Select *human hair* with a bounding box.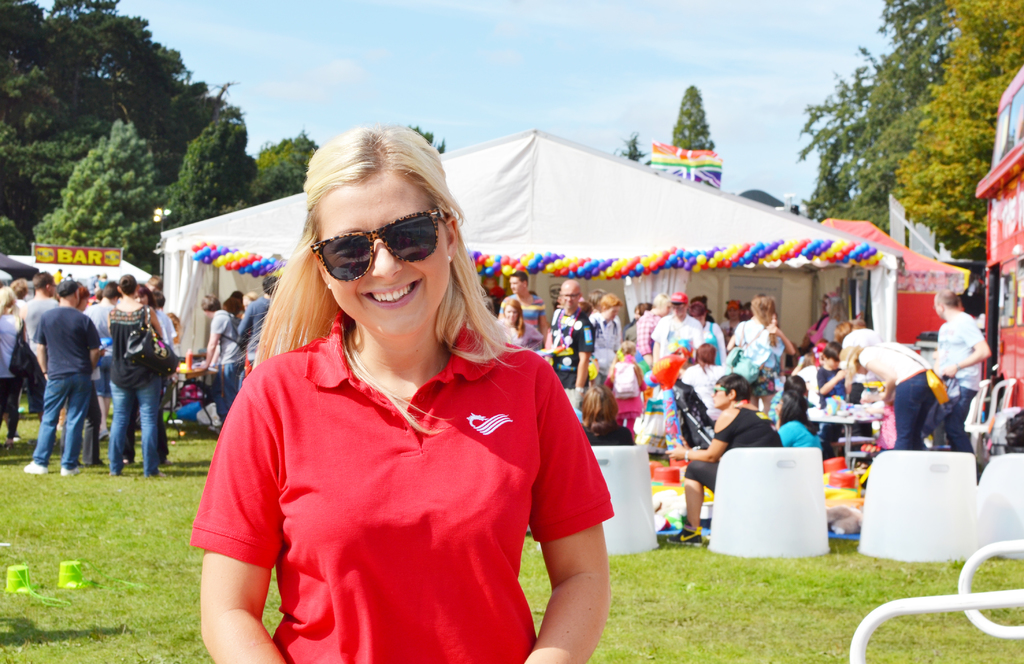
578:386:618:437.
